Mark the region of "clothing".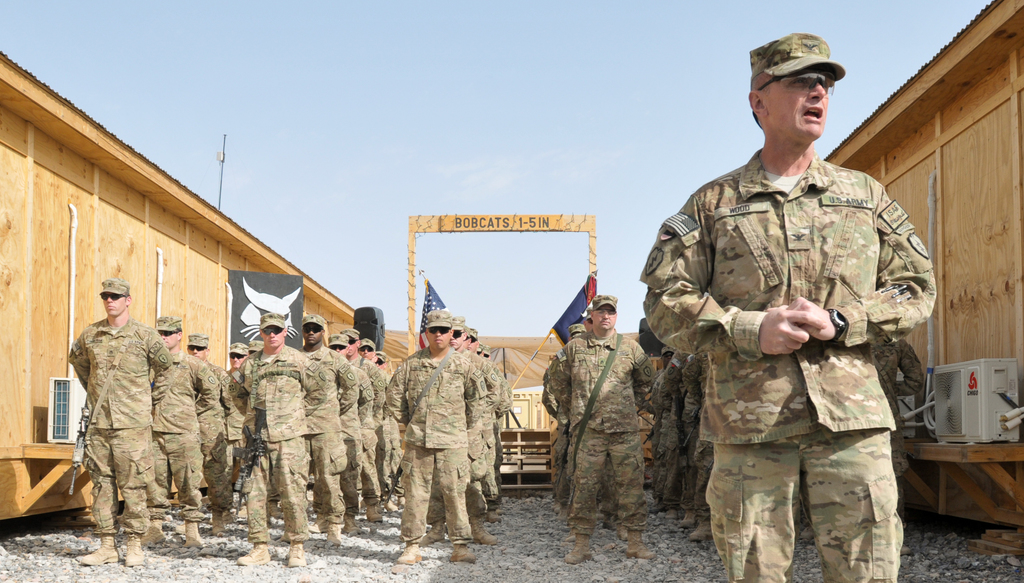
Region: (639, 79, 949, 579).
